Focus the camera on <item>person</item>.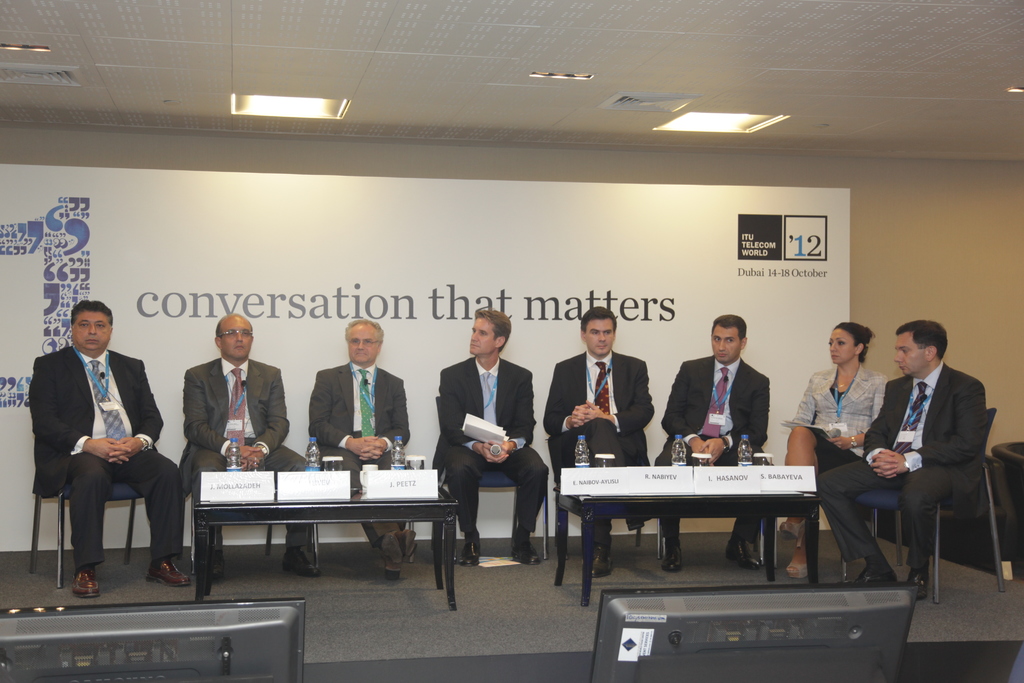
Focus region: crop(436, 309, 549, 567).
